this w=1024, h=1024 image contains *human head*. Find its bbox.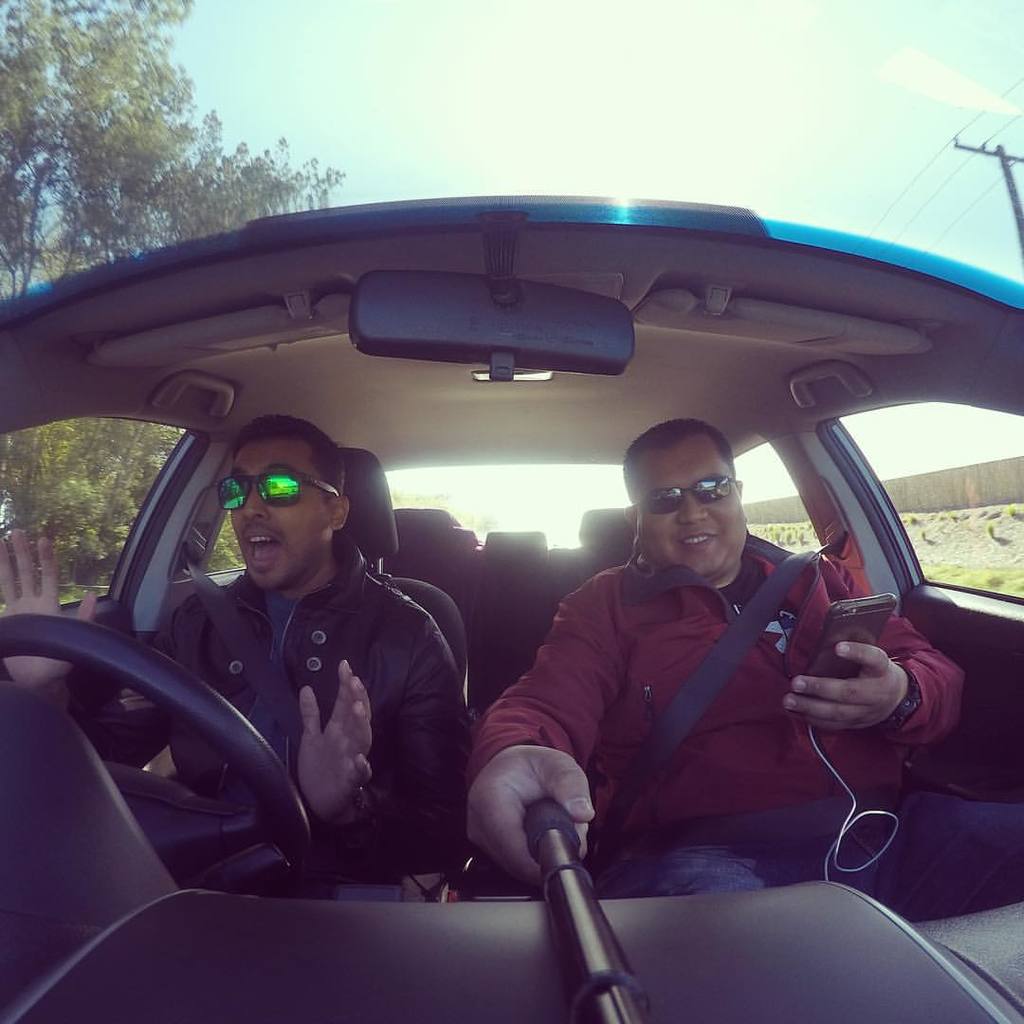
[left=621, top=414, right=748, bottom=575].
